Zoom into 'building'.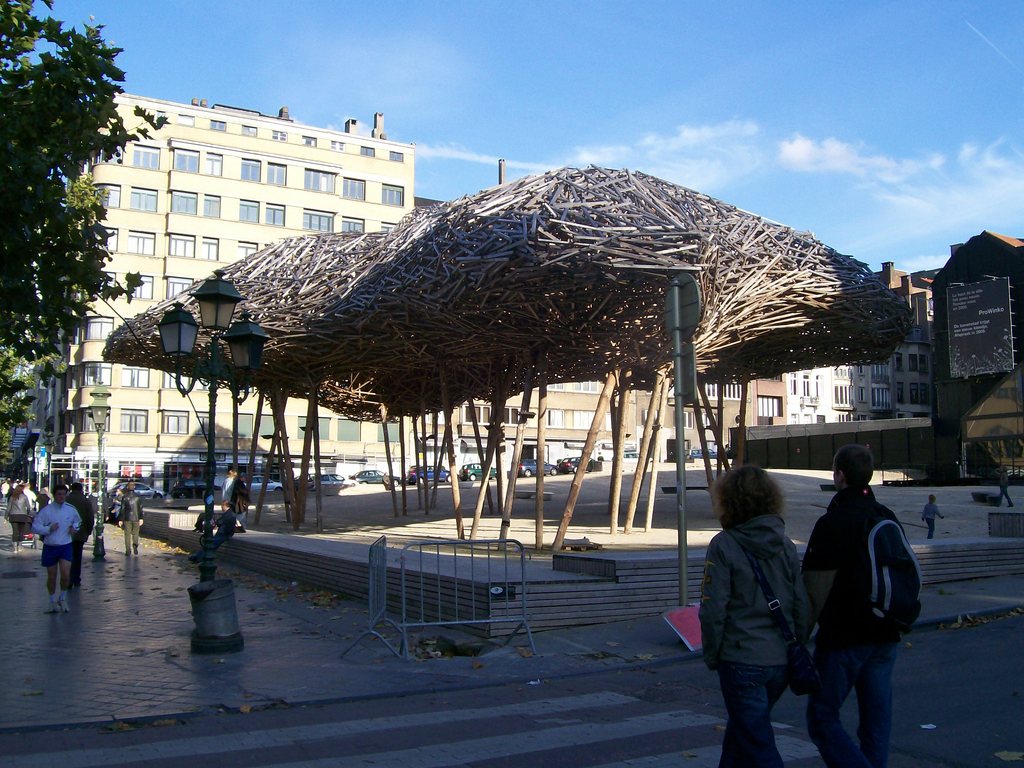
Zoom target: 401/199/790/473.
